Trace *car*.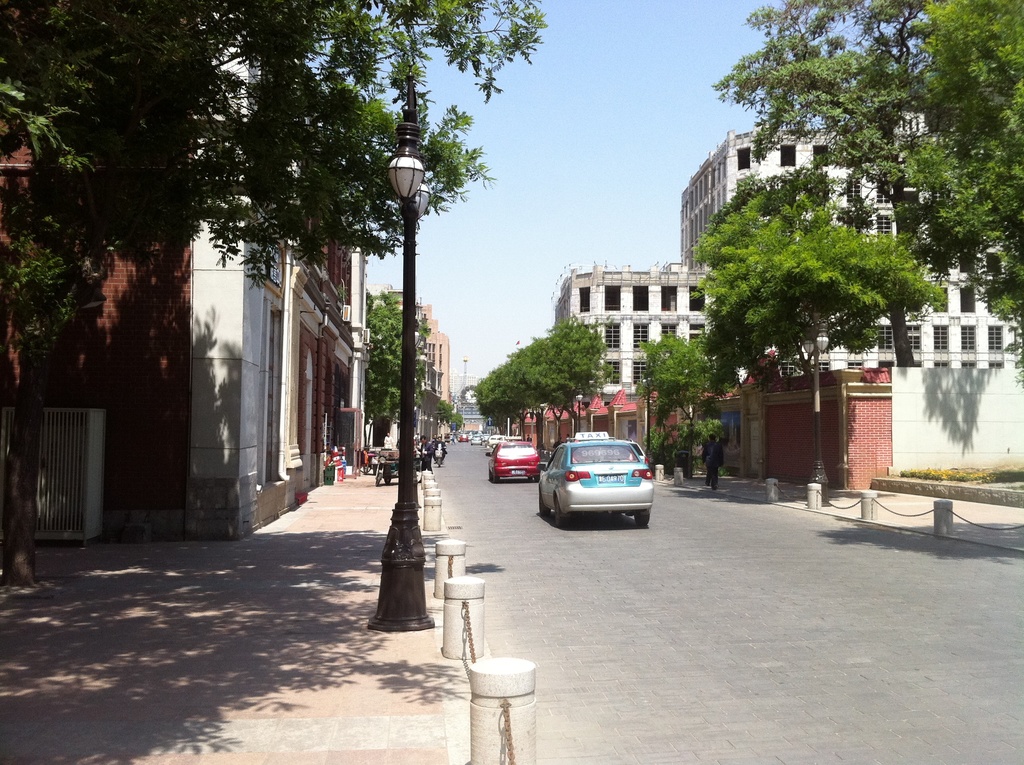
Traced to 456,433,467,440.
